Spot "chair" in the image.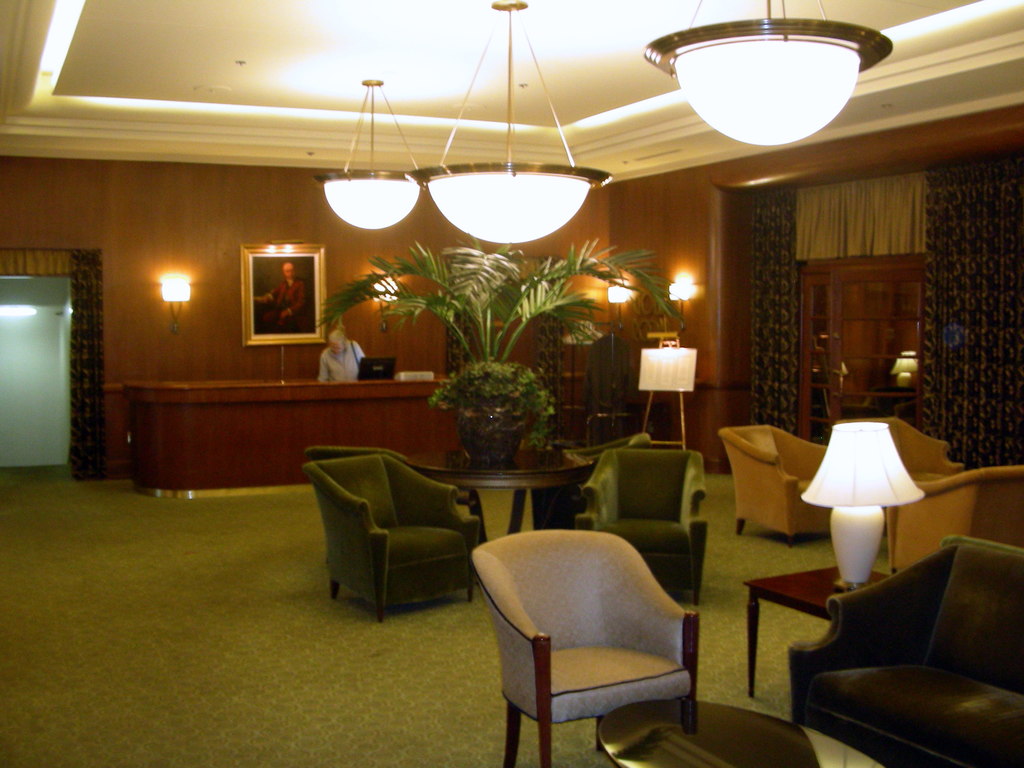
"chair" found at <bbox>717, 423, 837, 547</bbox>.
